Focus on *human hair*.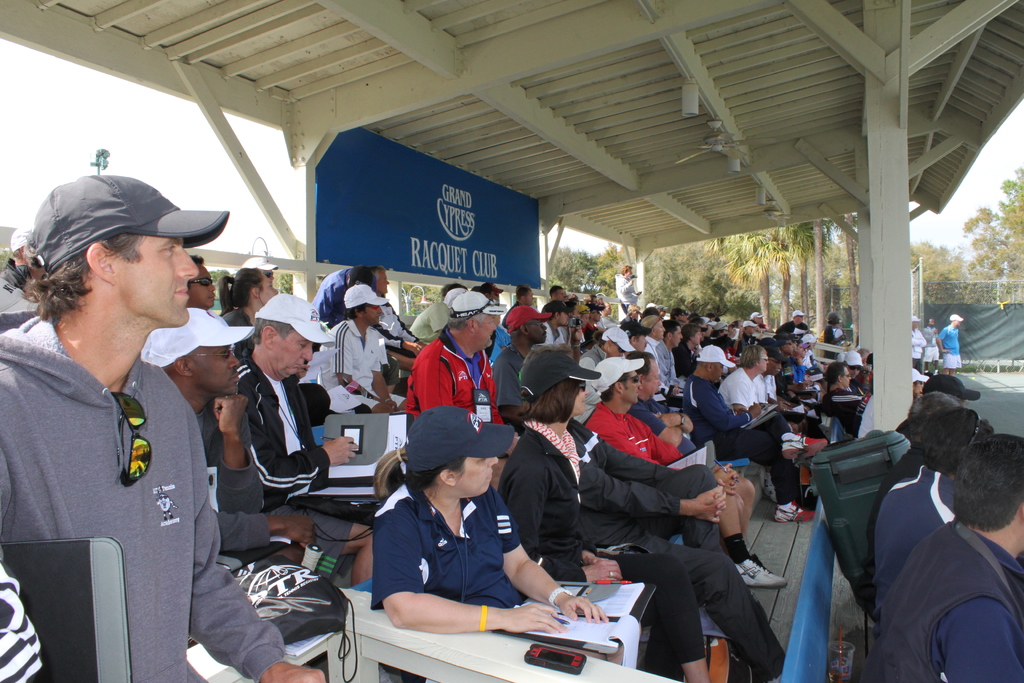
Focused at 601,370,632,407.
